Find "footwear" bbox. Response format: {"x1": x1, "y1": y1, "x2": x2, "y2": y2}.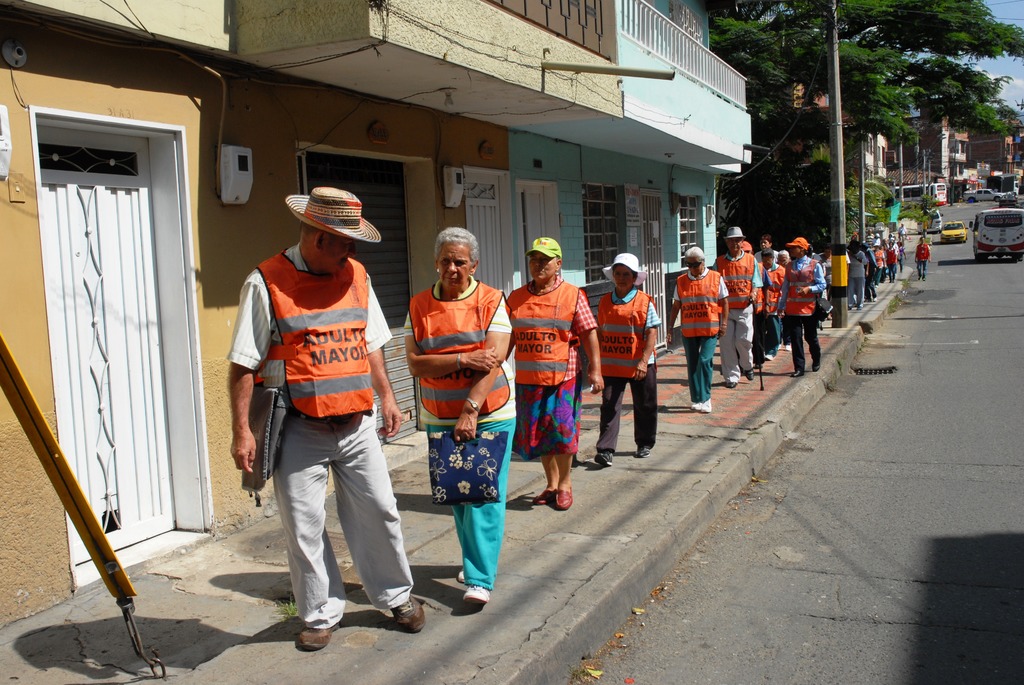
{"x1": 606, "y1": 446, "x2": 611, "y2": 461}.
